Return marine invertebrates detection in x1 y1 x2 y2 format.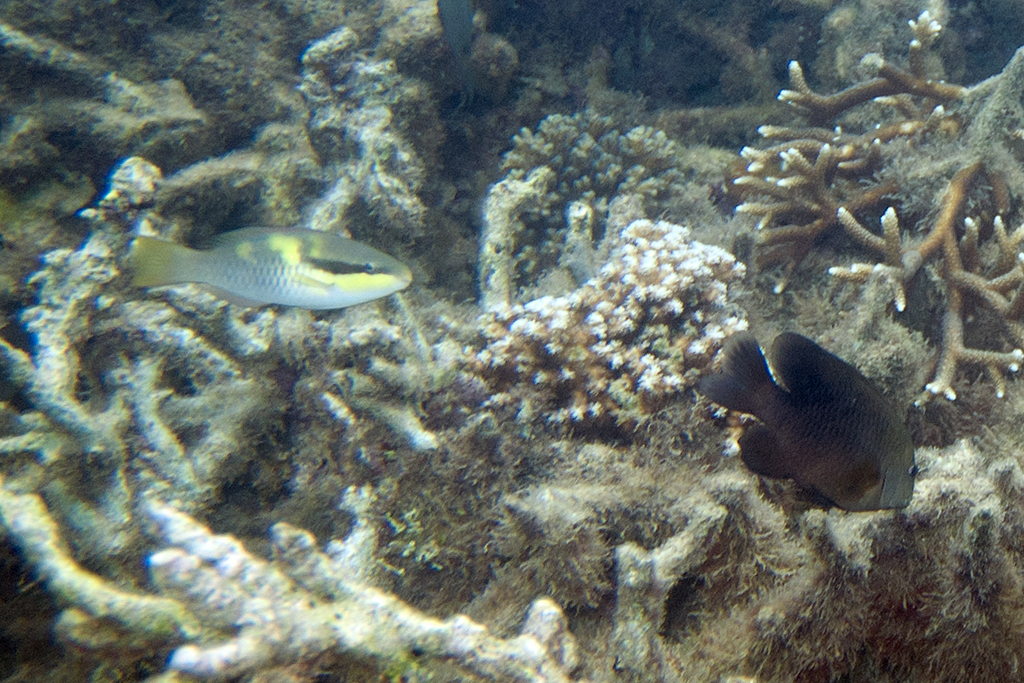
479 113 727 281.
